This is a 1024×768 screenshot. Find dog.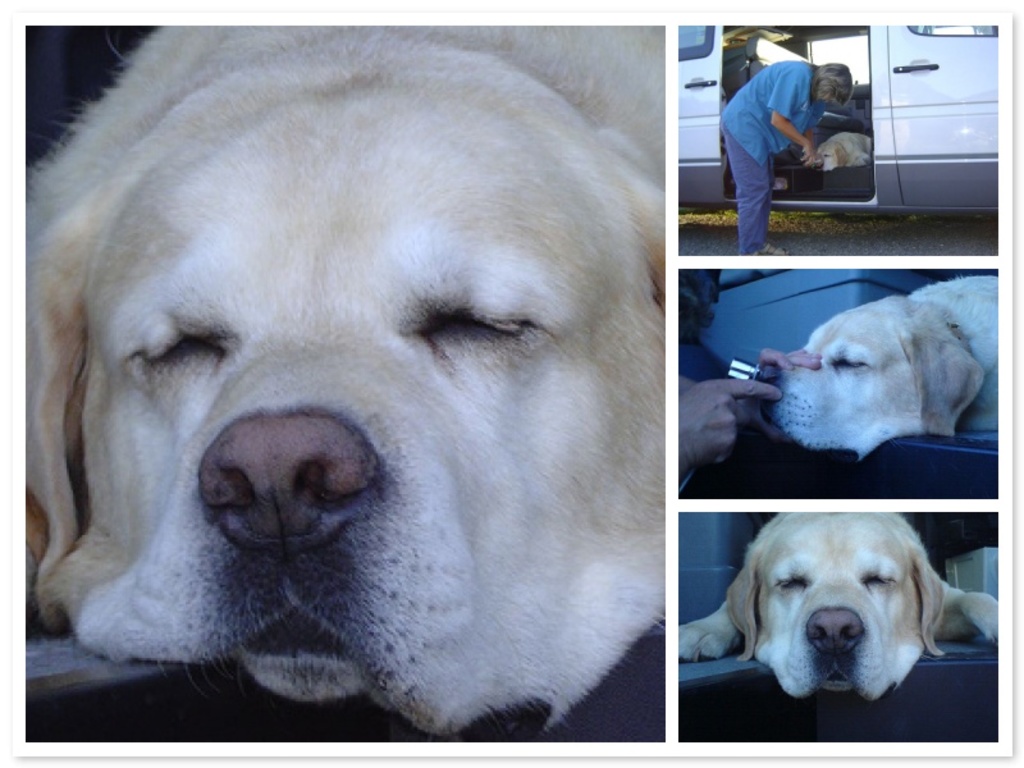
Bounding box: BBox(746, 276, 998, 460).
